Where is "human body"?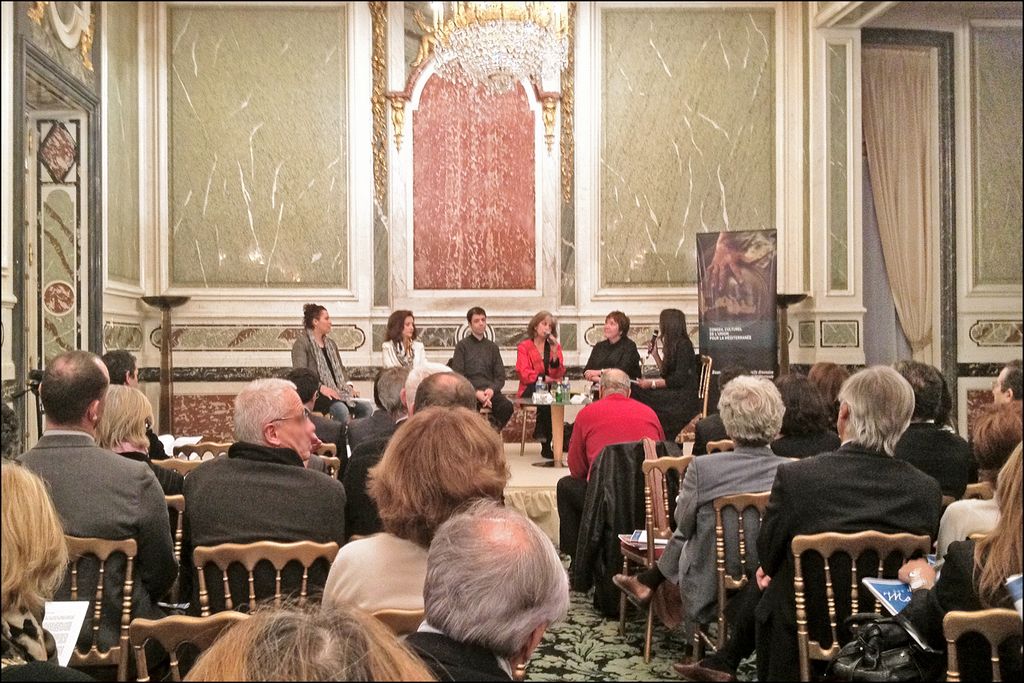
region(13, 426, 181, 678).
